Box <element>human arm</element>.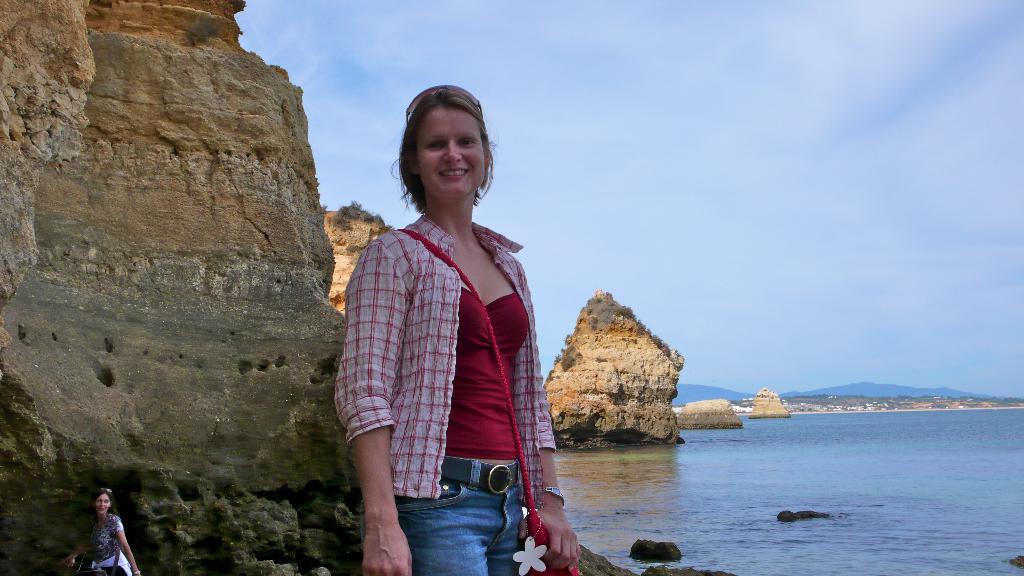
x1=337, y1=324, x2=406, y2=573.
